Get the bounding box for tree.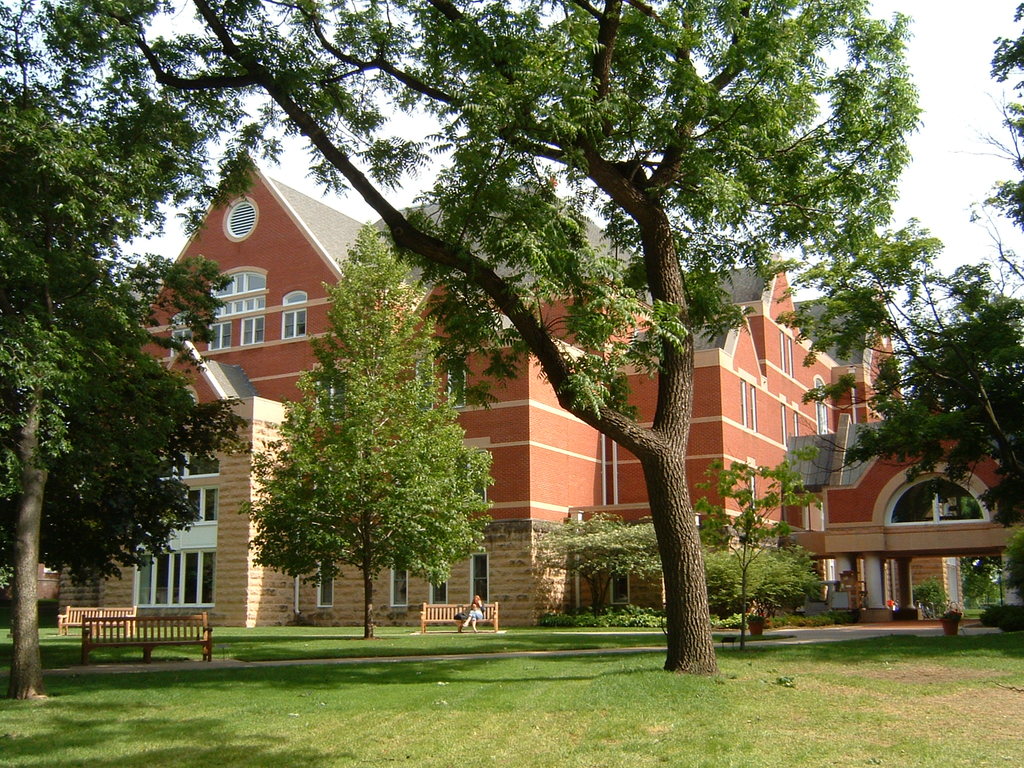
box(777, 0, 1023, 598).
